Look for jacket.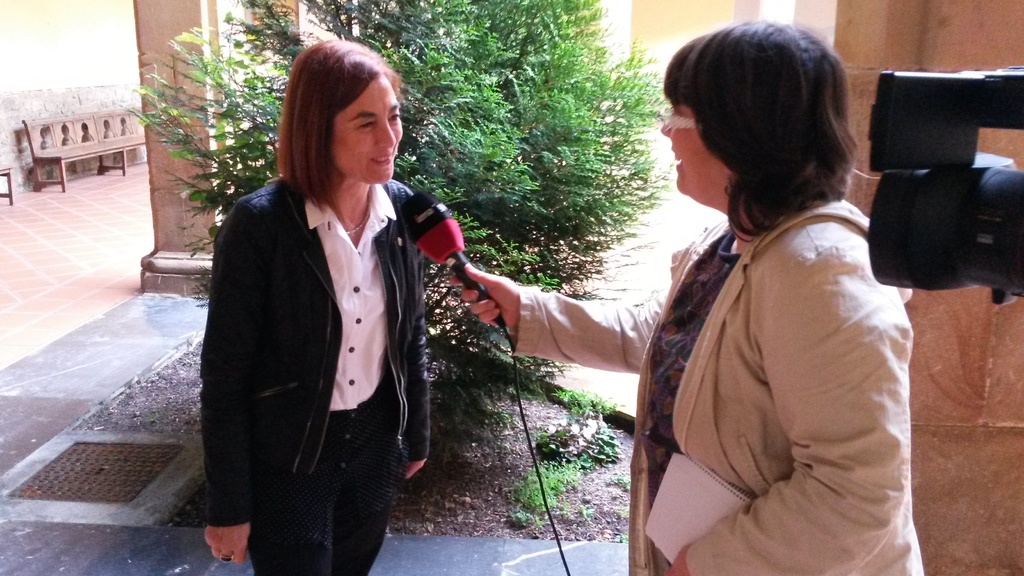
Found: bbox(516, 197, 922, 575).
